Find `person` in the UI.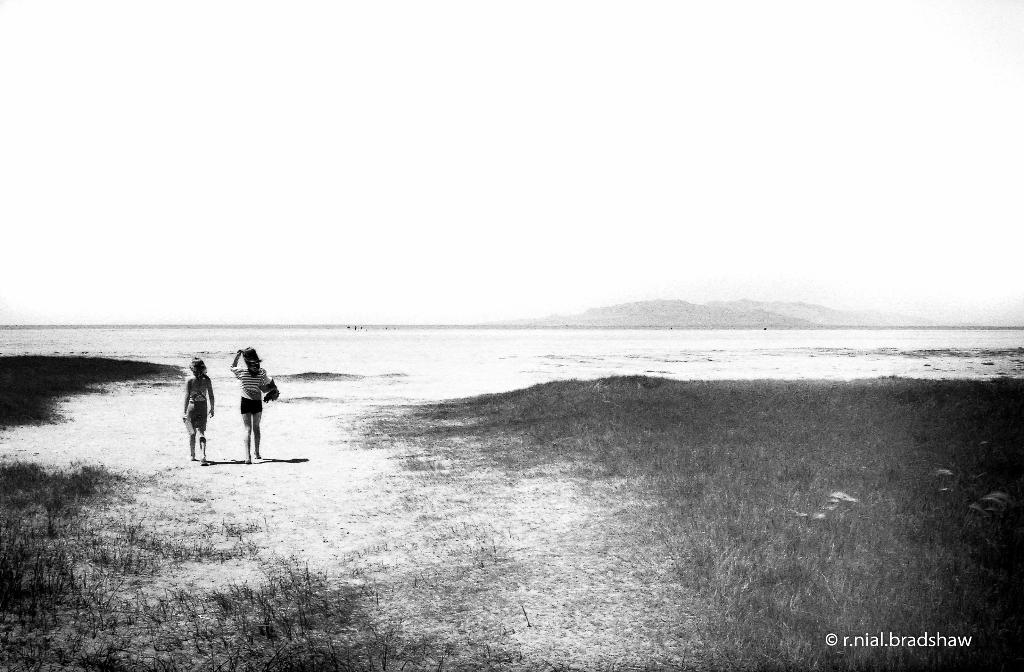
UI element at left=228, top=345, right=275, bottom=459.
